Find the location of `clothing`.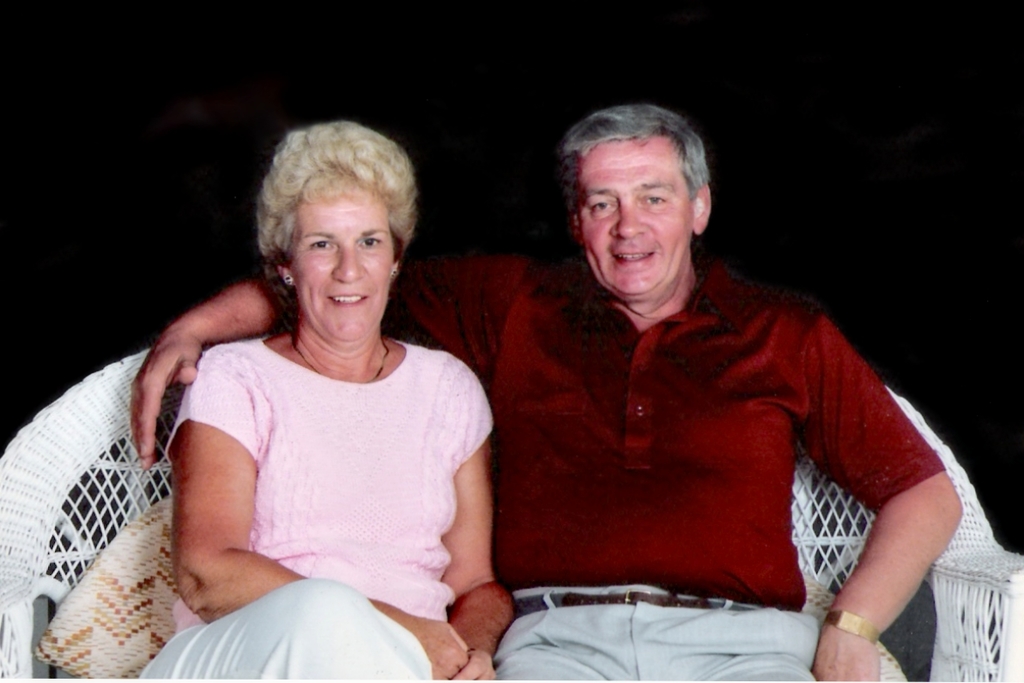
Location: left=261, top=246, right=952, bottom=682.
